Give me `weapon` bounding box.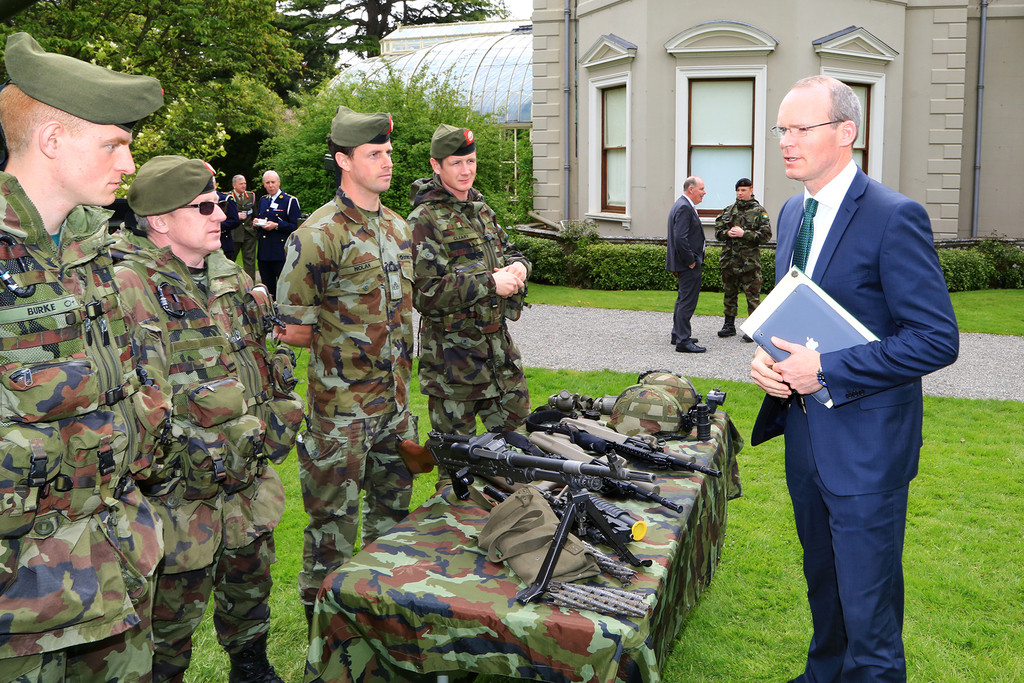
pyautogui.locateOnScreen(477, 425, 640, 546).
